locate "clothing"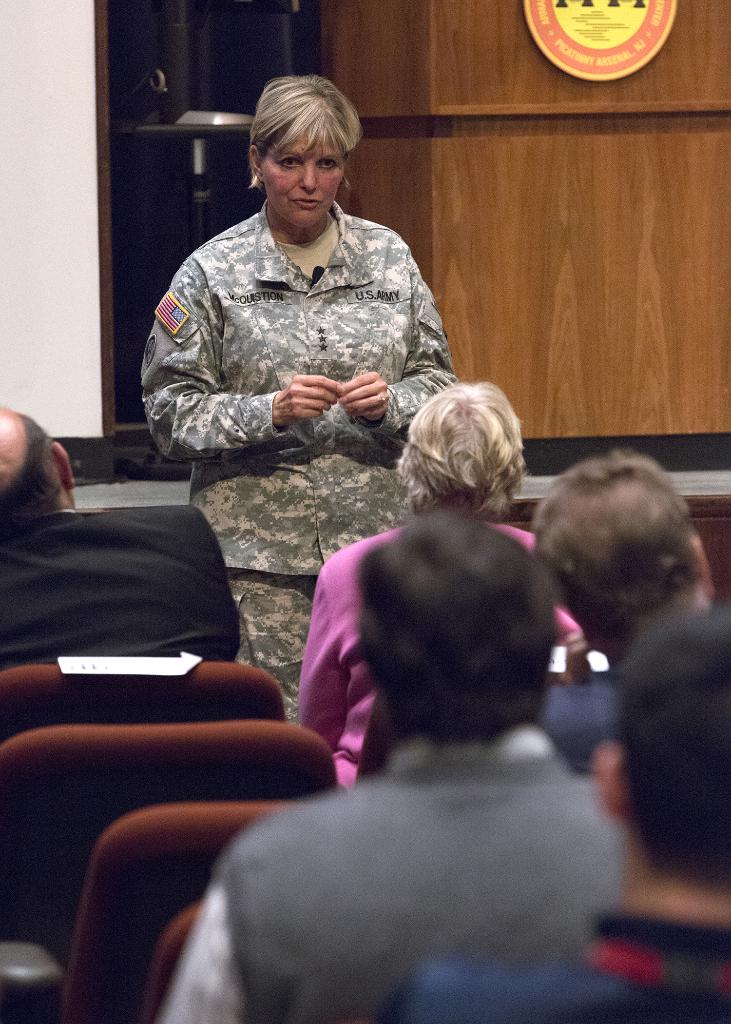
Rect(408, 929, 730, 1022)
